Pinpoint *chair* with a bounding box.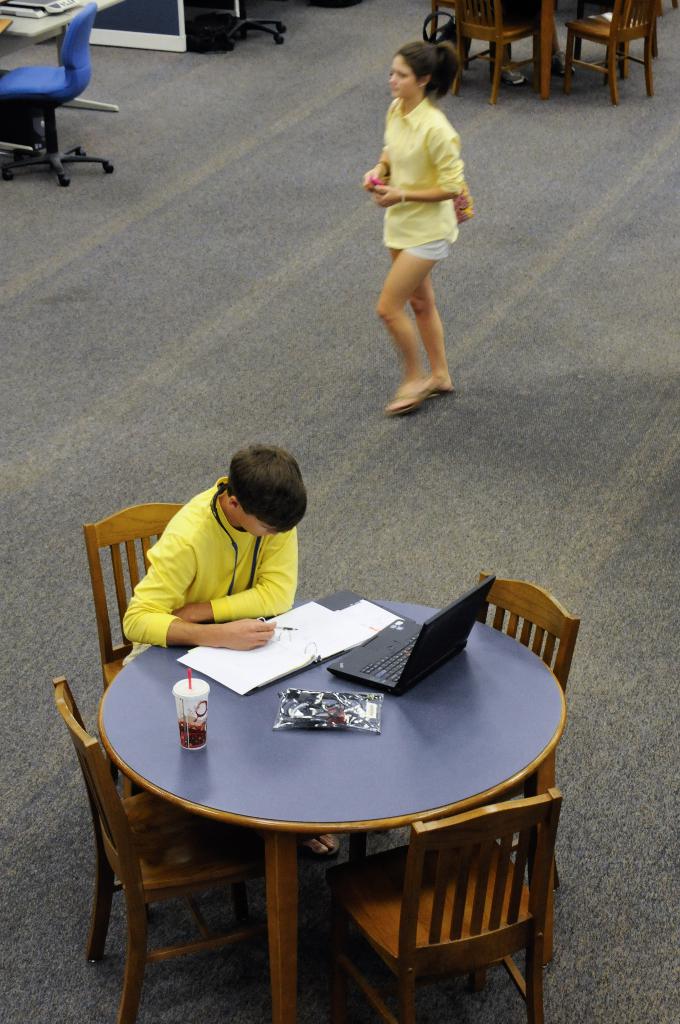
81,499,187,798.
